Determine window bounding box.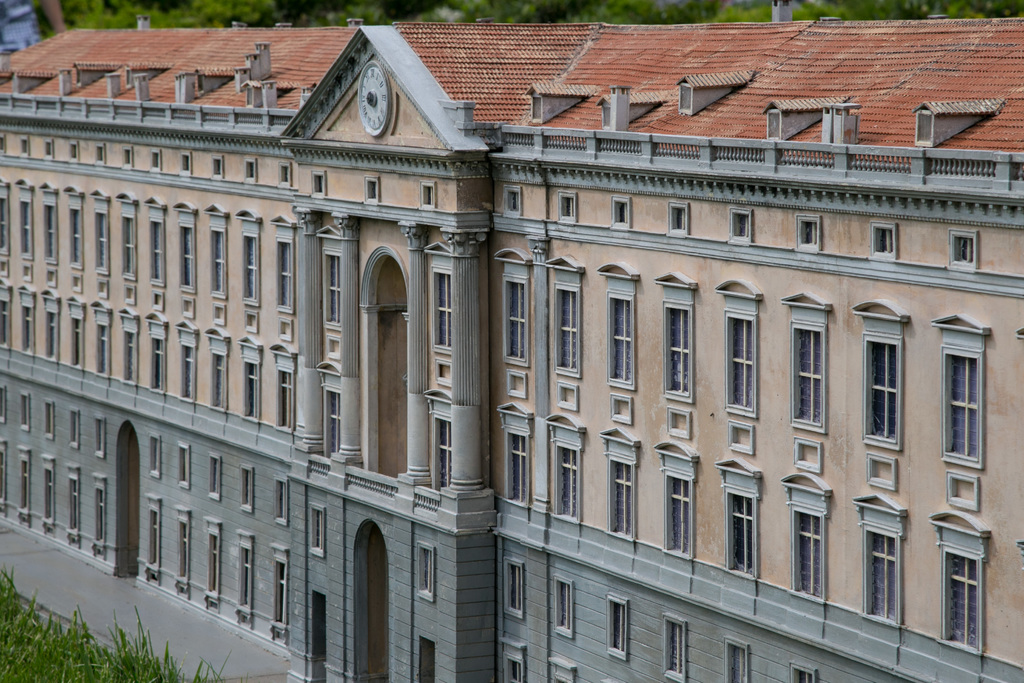
Determined: select_region(938, 538, 984, 650).
